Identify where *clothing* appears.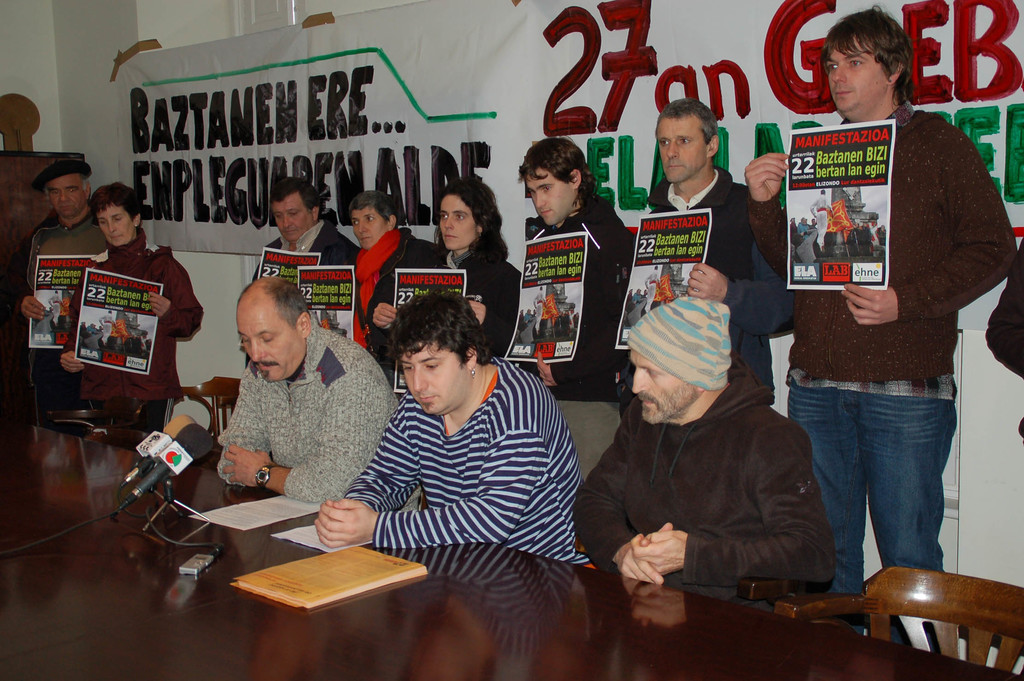
Appears at (60, 241, 204, 443).
